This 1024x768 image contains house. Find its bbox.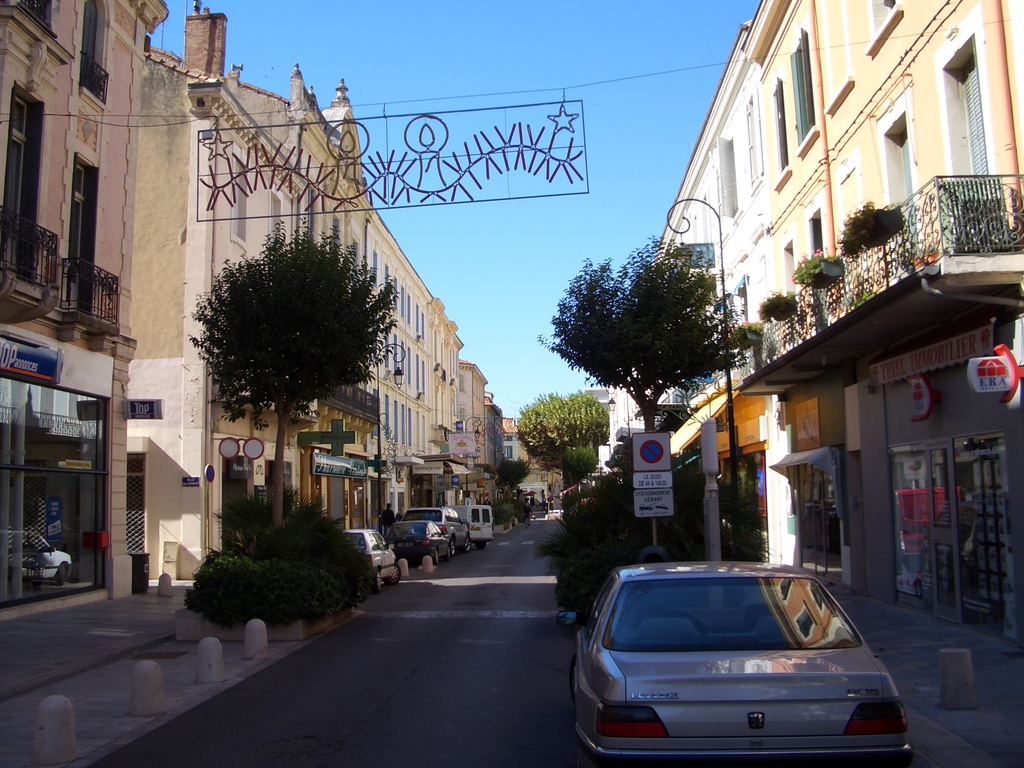
(0,1,145,582).
